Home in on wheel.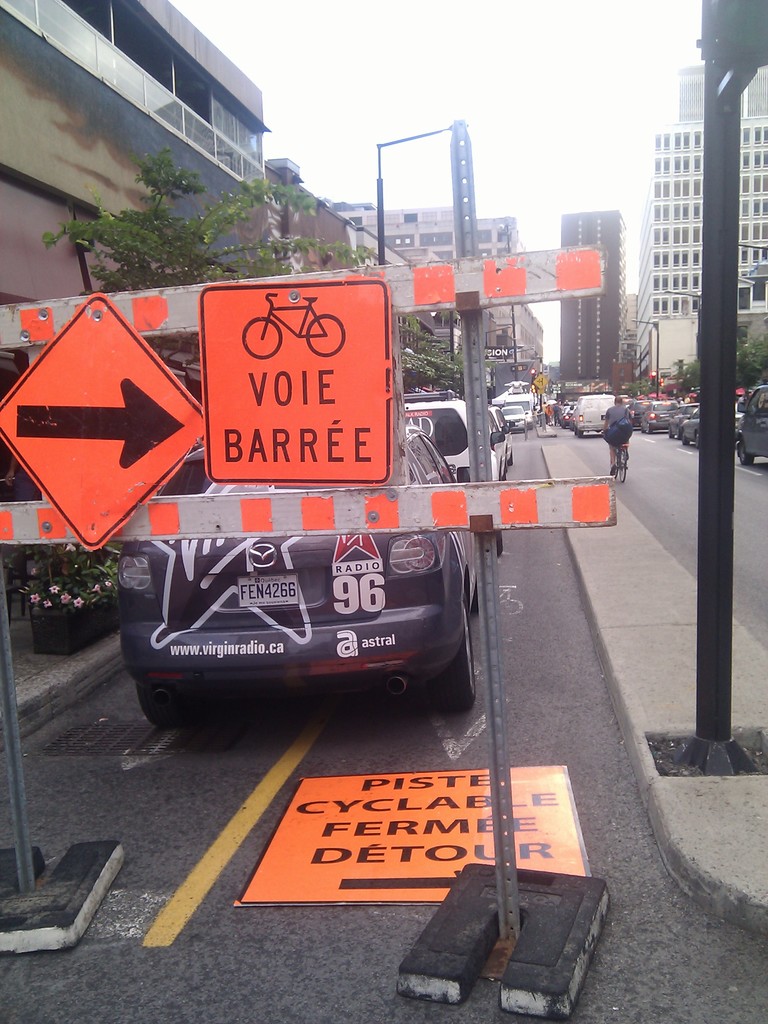
Homed in at left=493, top=531, right=506, bottom=560.
